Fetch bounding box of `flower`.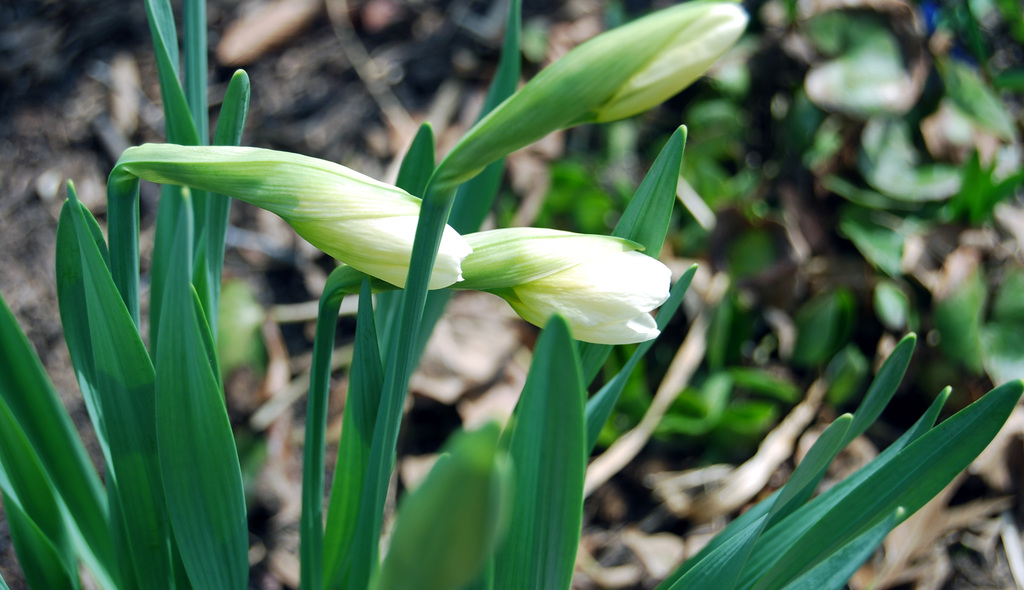
Bbox: l=109, t=0, r=724, b=379.
